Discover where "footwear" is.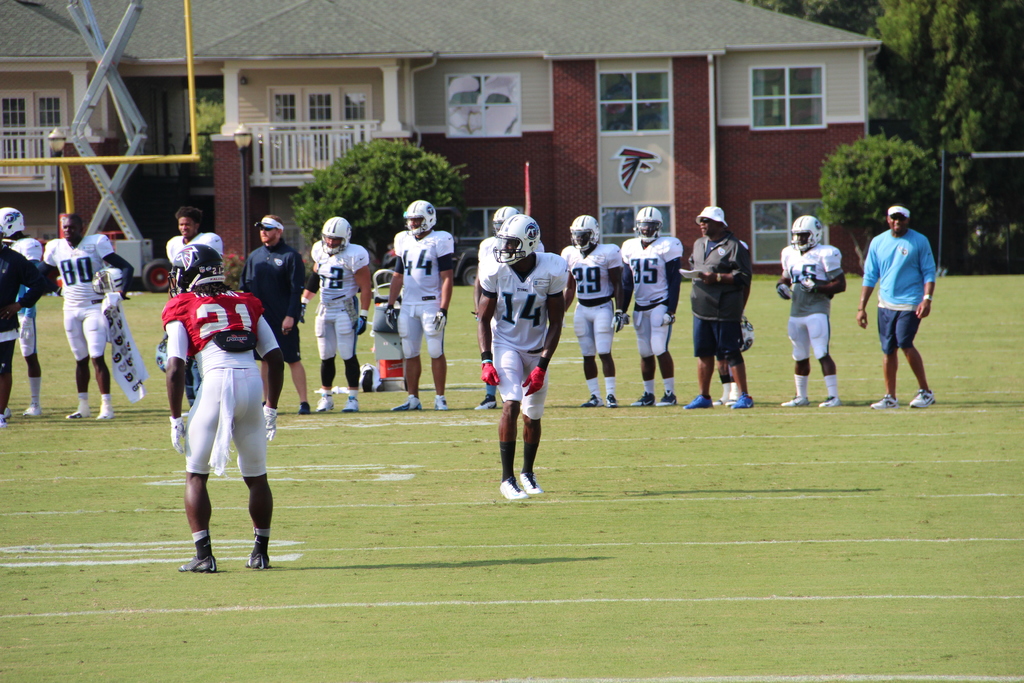
Discovered at left=606, top=393, right=616, bottom=409.
